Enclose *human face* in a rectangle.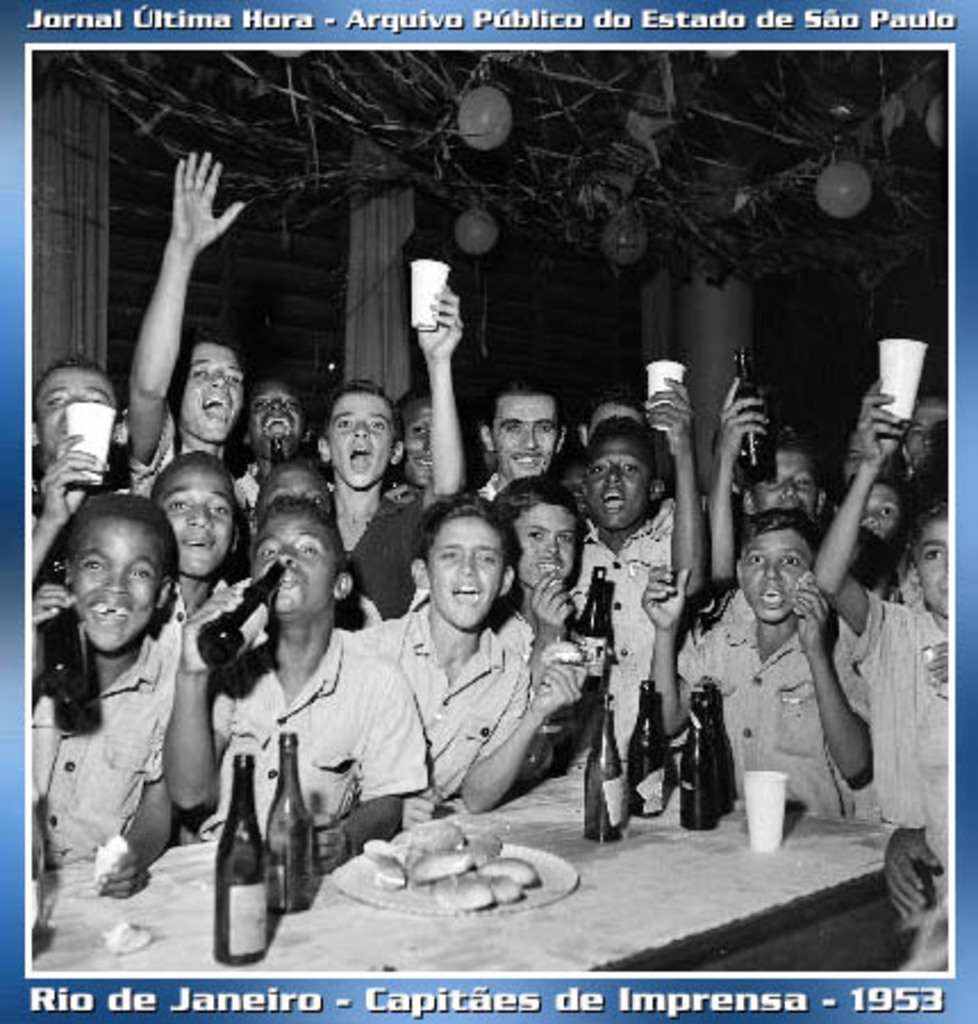
<box>491,391,560,476</box>.
